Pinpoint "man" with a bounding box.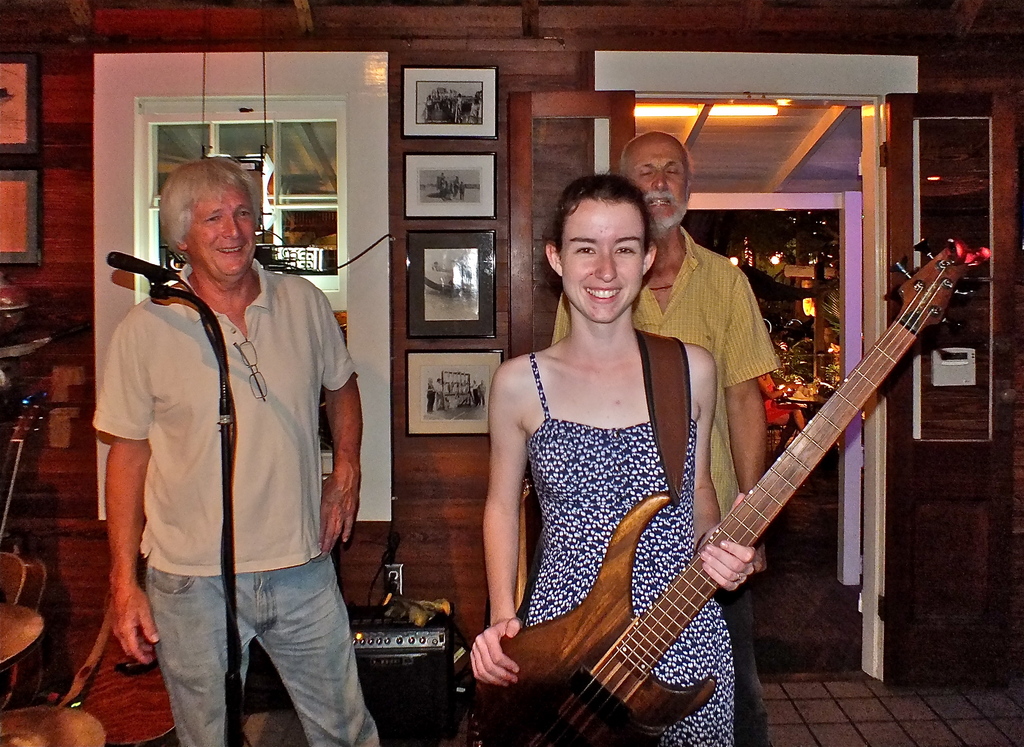
[548,132,780,746].
